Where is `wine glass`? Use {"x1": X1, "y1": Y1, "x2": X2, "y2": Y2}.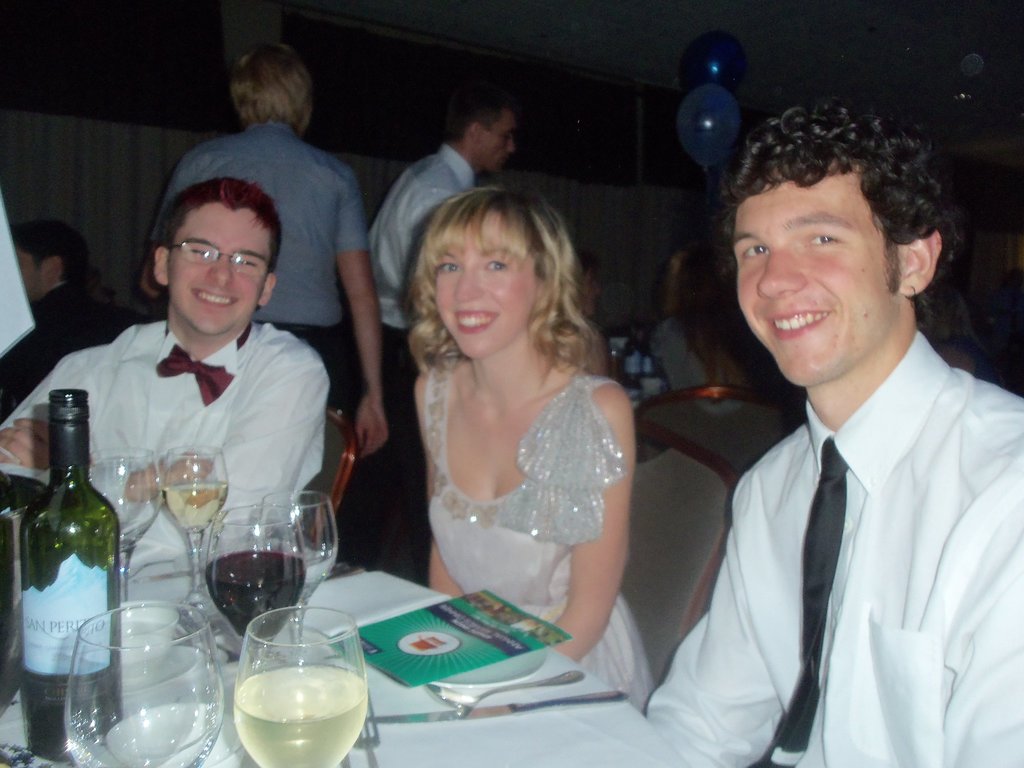
{"x1": 268, "y1": 490, "x2": 336, "y2": 630}.
